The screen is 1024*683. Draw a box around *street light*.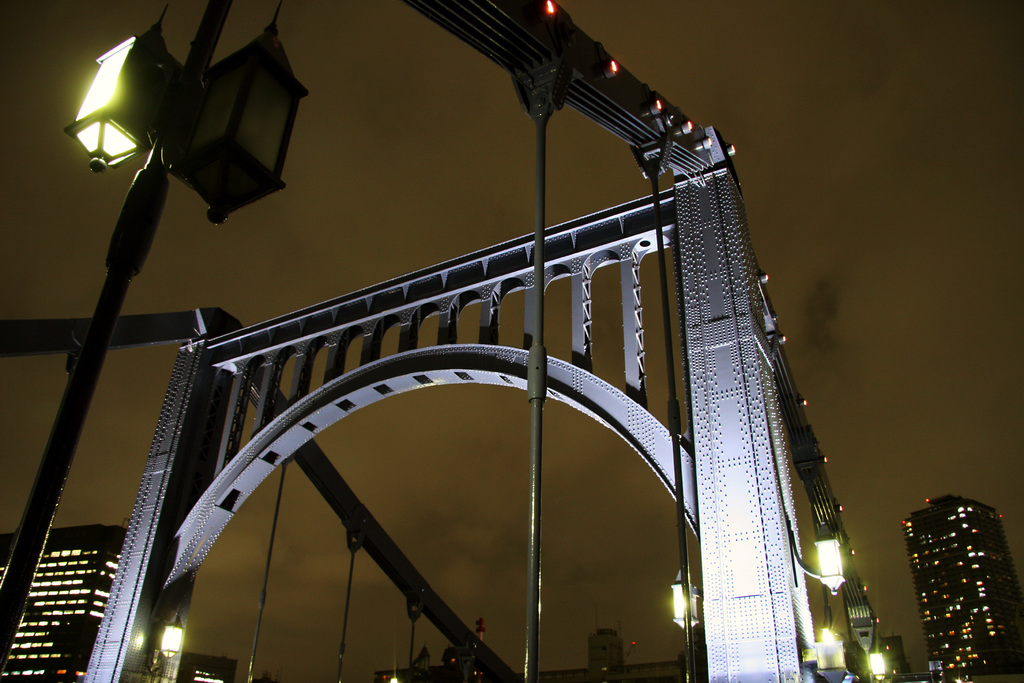
810 513 851 599.
